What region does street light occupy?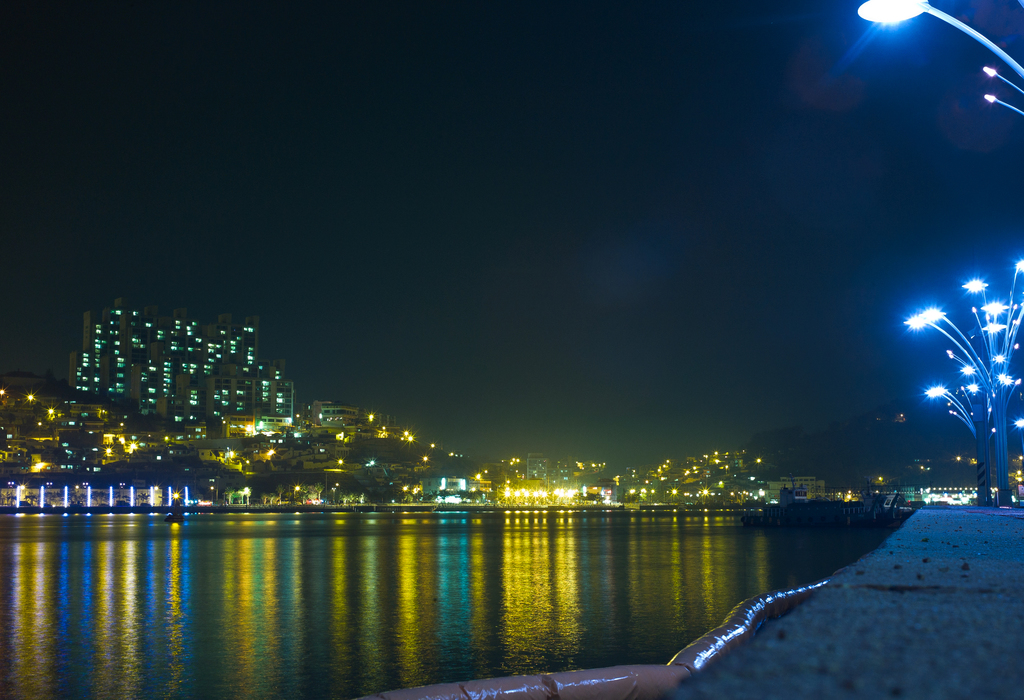
{"left": 855, "top": 0, "right": 1023, "bottom": 77}.
